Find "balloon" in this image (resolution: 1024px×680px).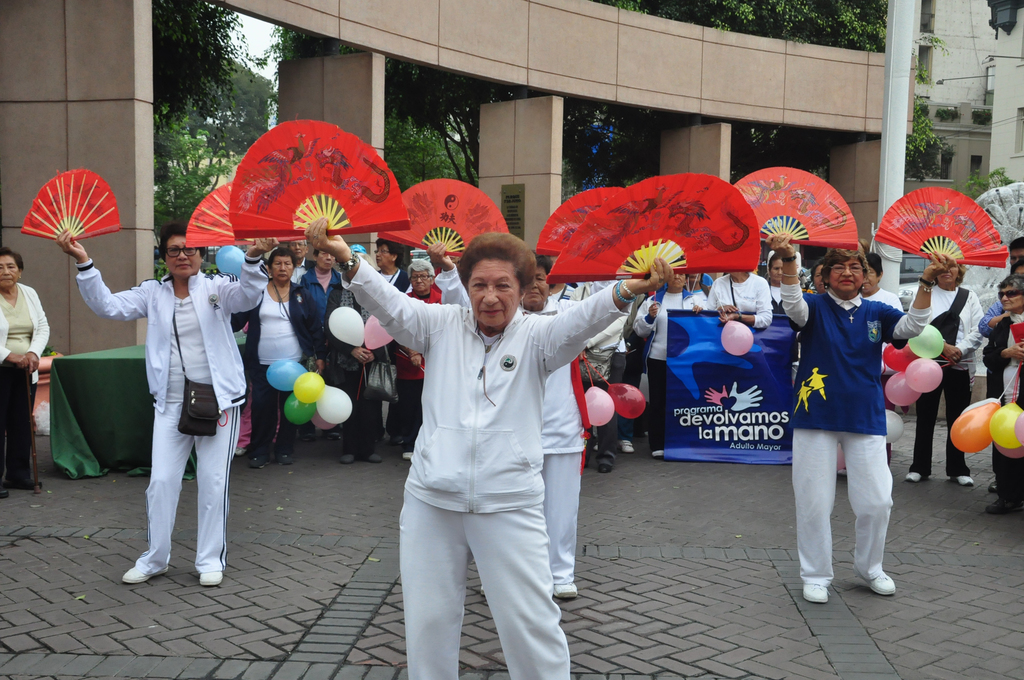
bbox=[905, 357, 942, 393].
